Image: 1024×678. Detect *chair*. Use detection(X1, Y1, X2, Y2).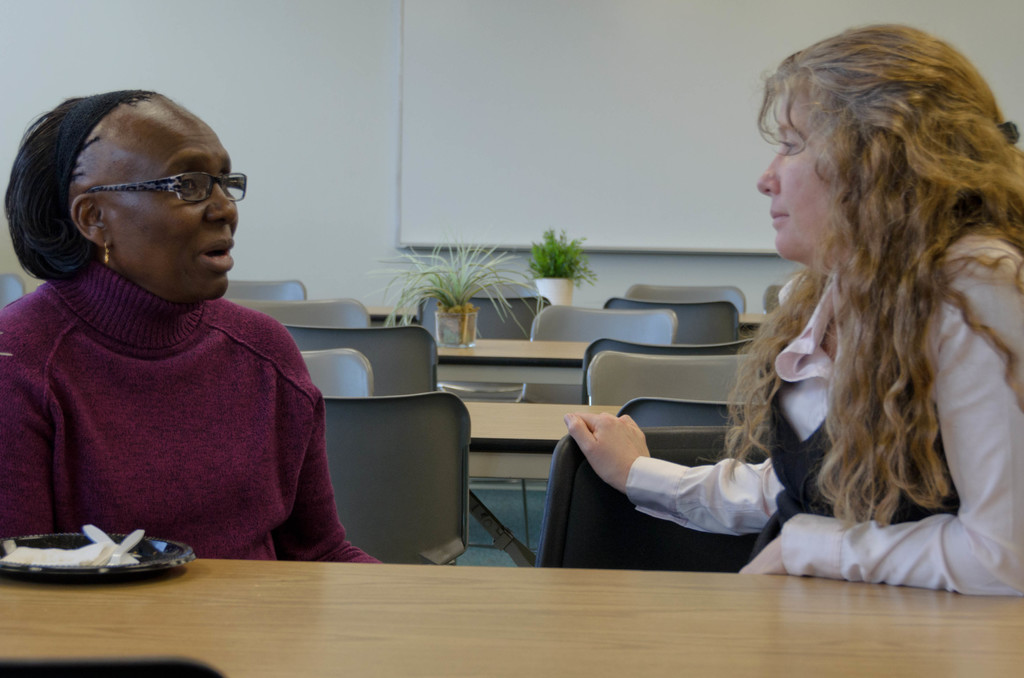
detection(535, 424, 772, 575).
